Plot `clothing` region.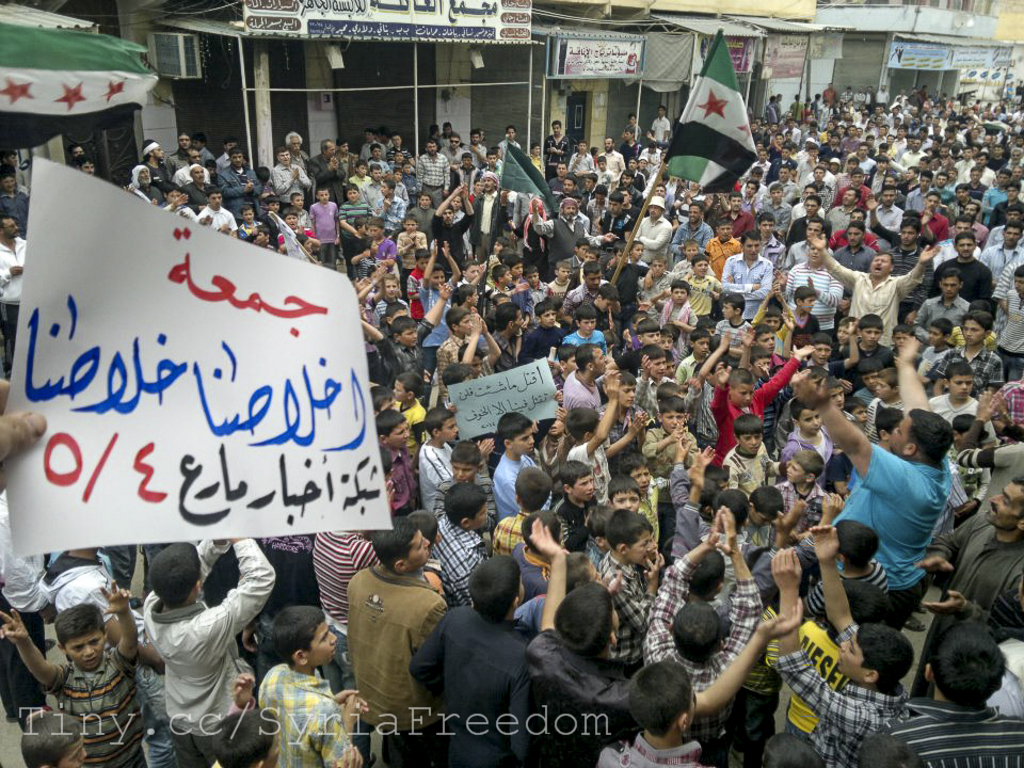
Plotted at <bbox>617, 343, 653, 372</bbox>.
